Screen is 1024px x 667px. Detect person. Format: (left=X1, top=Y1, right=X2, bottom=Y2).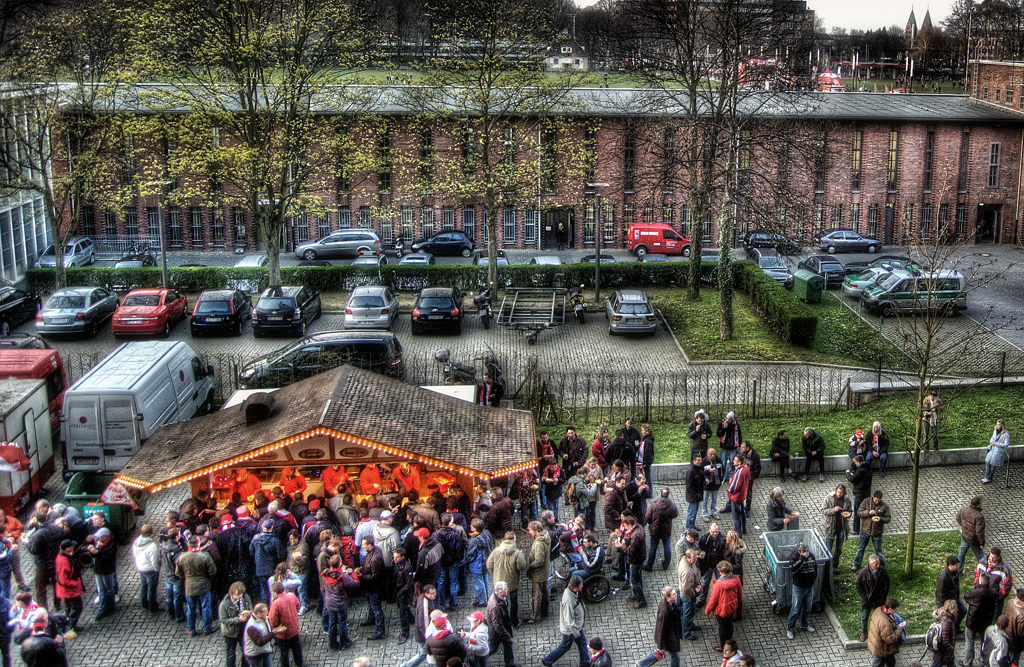
(left=478, top=579, right=515, bottom=666).
